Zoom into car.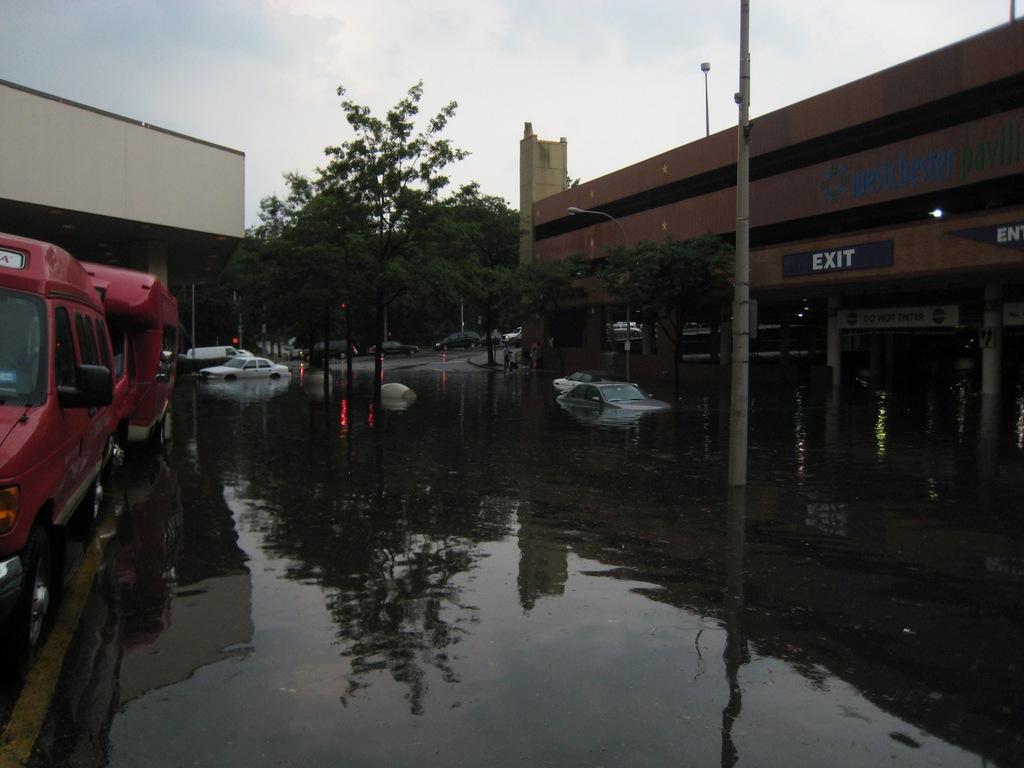
Zoom target: rect(504, 324, 524, 343).
